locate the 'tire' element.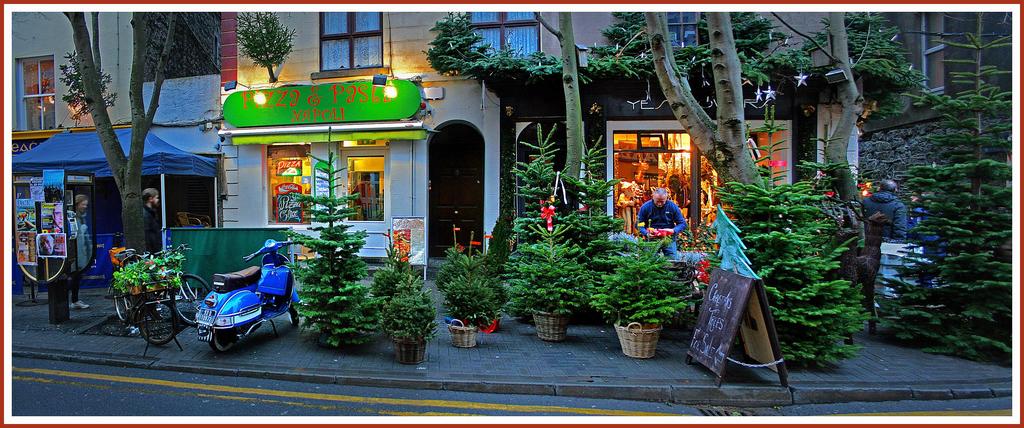
Element bbox: l=113, t=282, r=131, b=324.
